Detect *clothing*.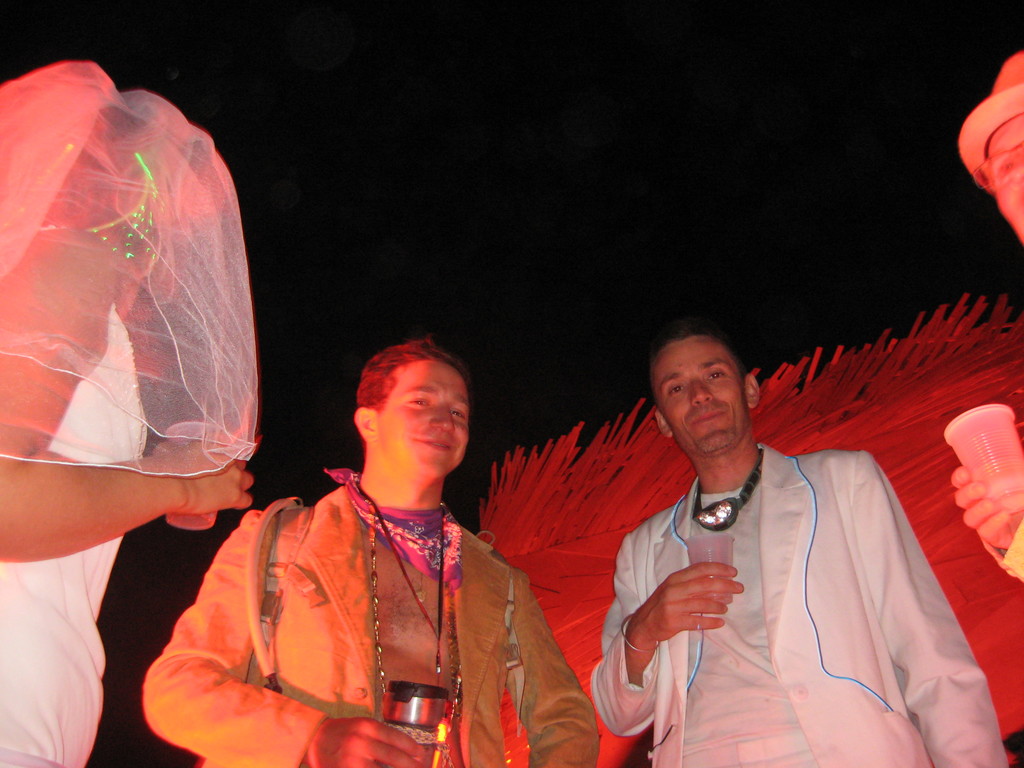
Detected at bbox=[0, 304, 147, 767].
